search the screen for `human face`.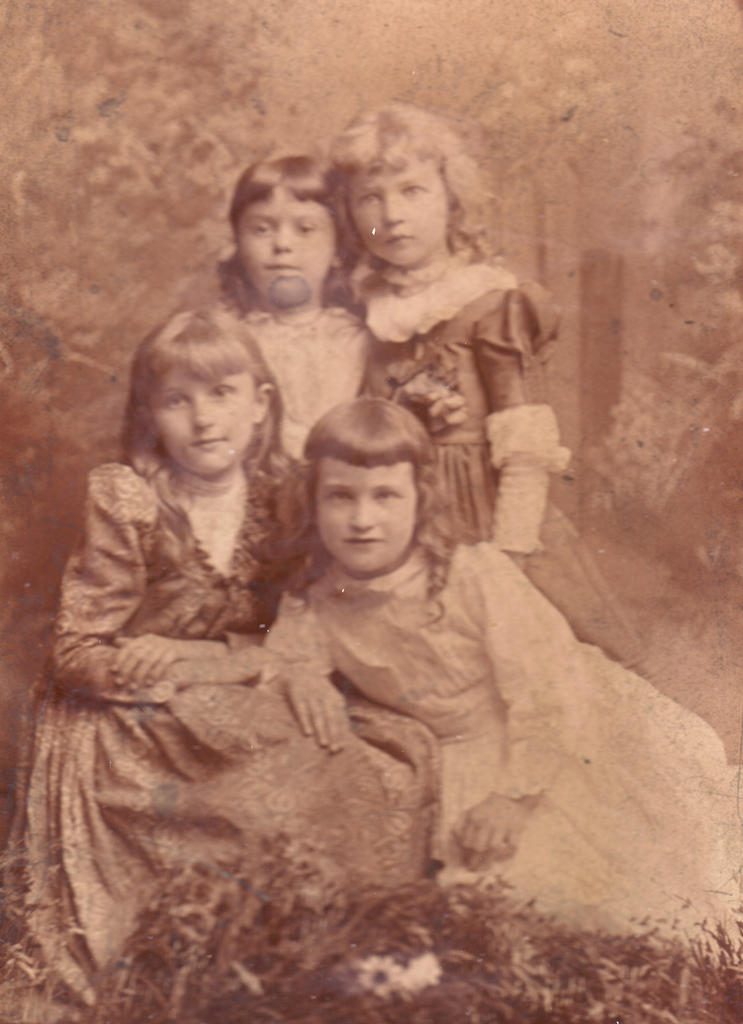
Found at bbox(317, 456, 415, 572).
